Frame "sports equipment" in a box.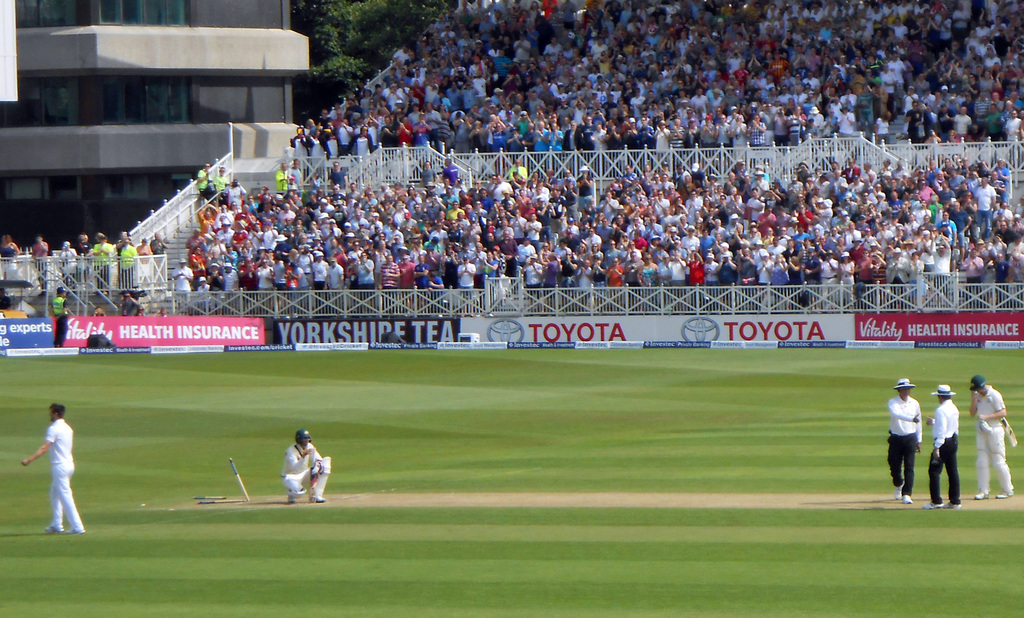
x1=976, y1=419, x2=993, y2=438.
